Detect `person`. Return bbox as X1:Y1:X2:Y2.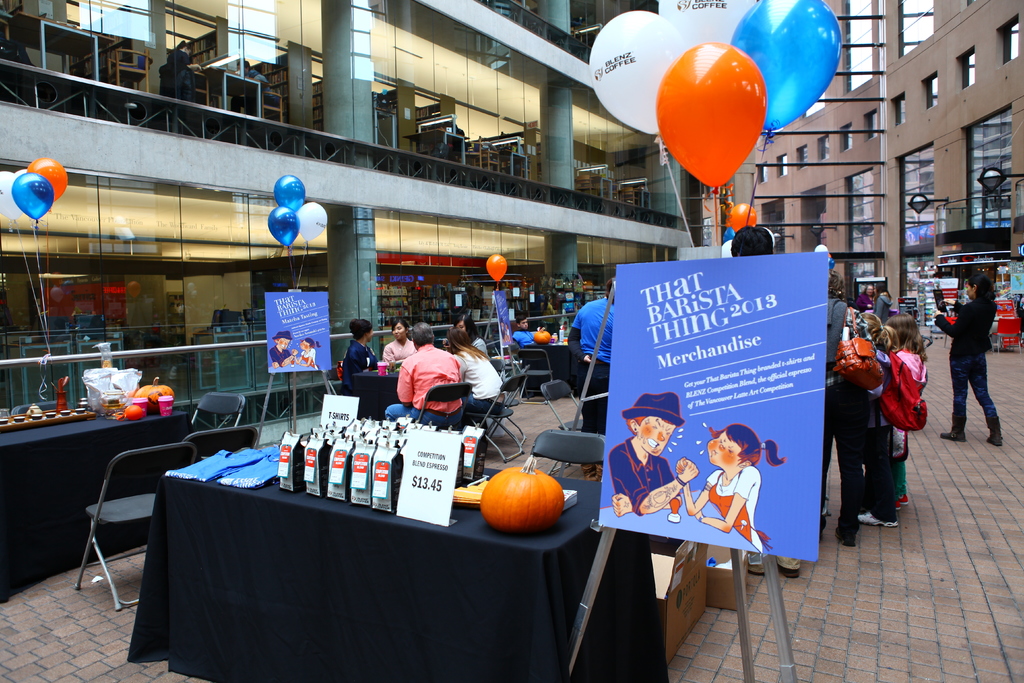
294:337:320:366.
